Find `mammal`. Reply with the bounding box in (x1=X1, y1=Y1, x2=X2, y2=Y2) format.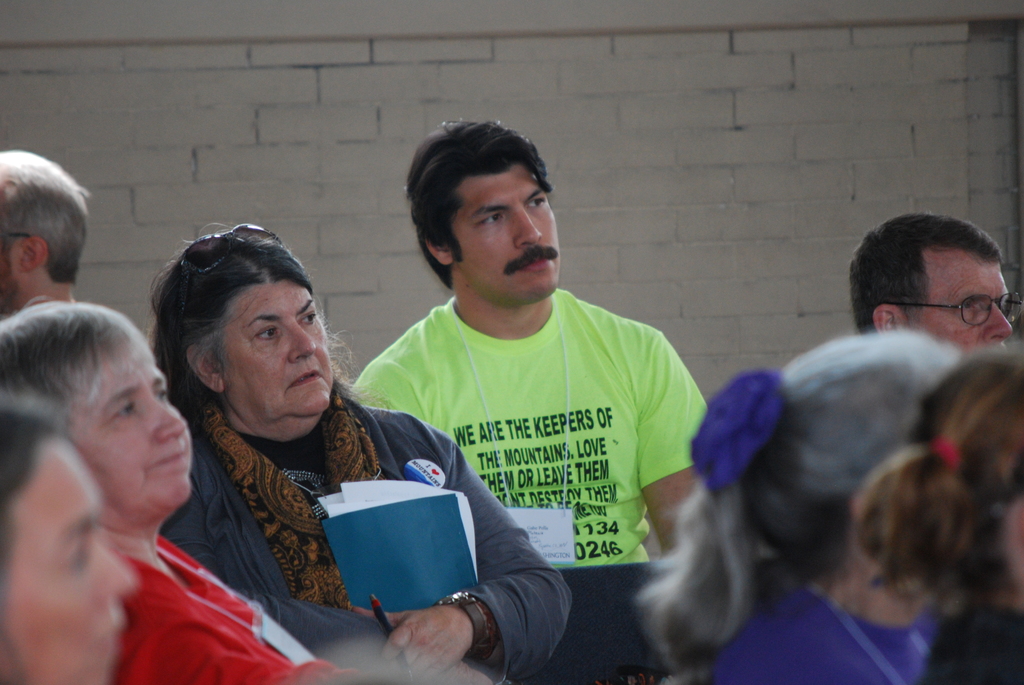
(x1=845, y1=209, x2=1023, y2=358).
